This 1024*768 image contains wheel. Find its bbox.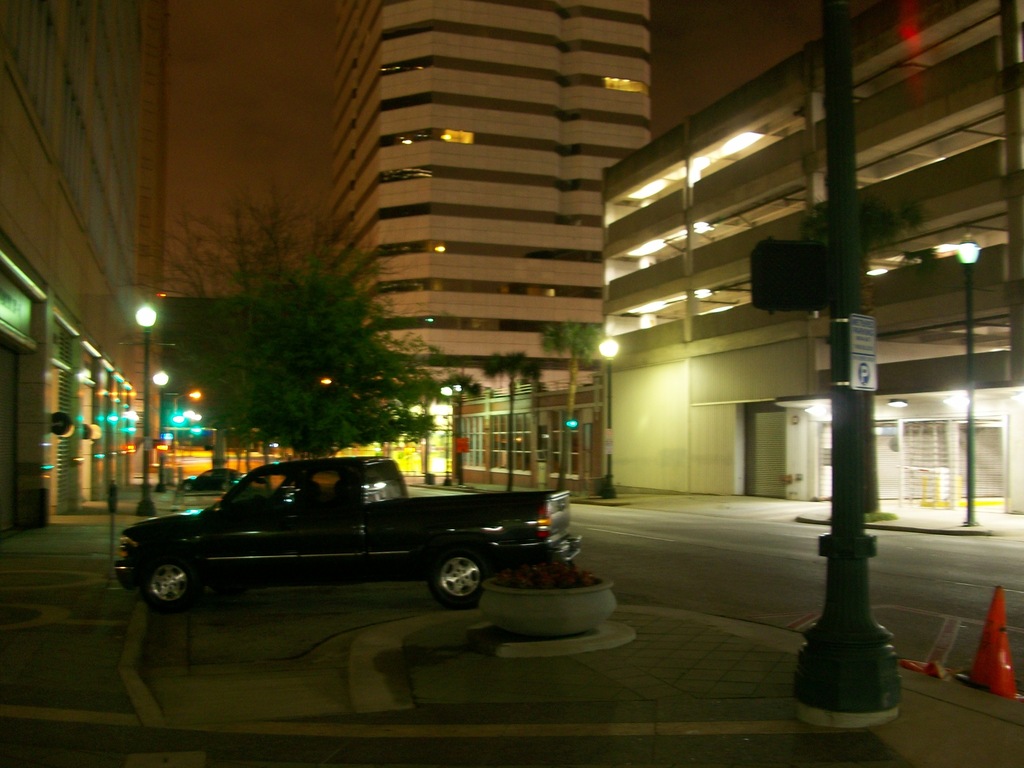
{"x1": 179, "y1": 482, "x2": 191, "y2": 493}.
